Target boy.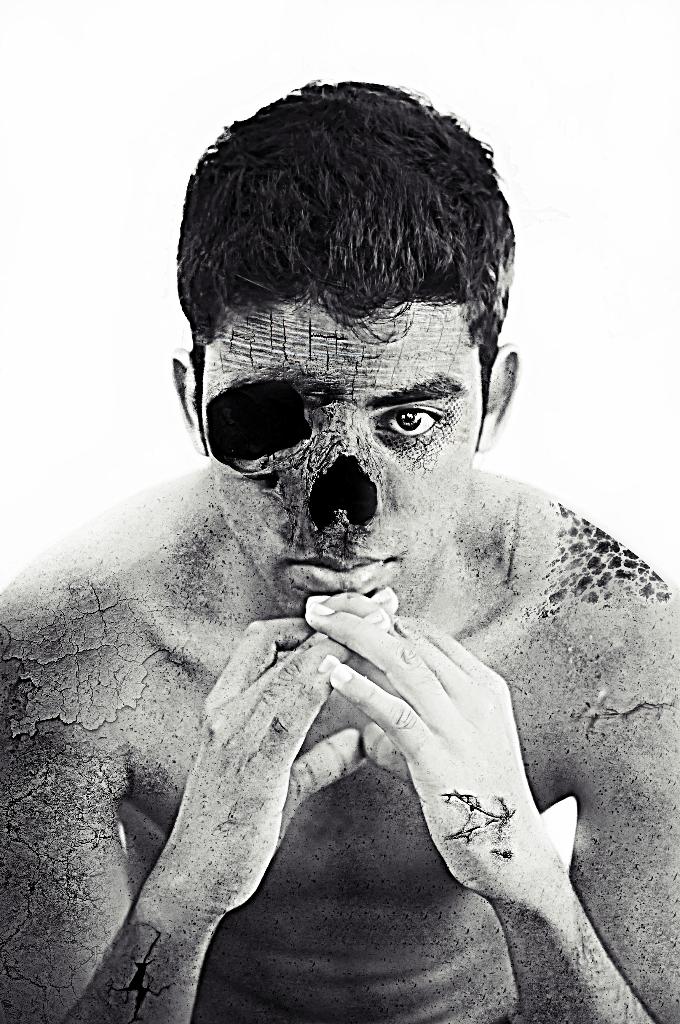
Target region: BBox(34, 89, 671, 1023).
